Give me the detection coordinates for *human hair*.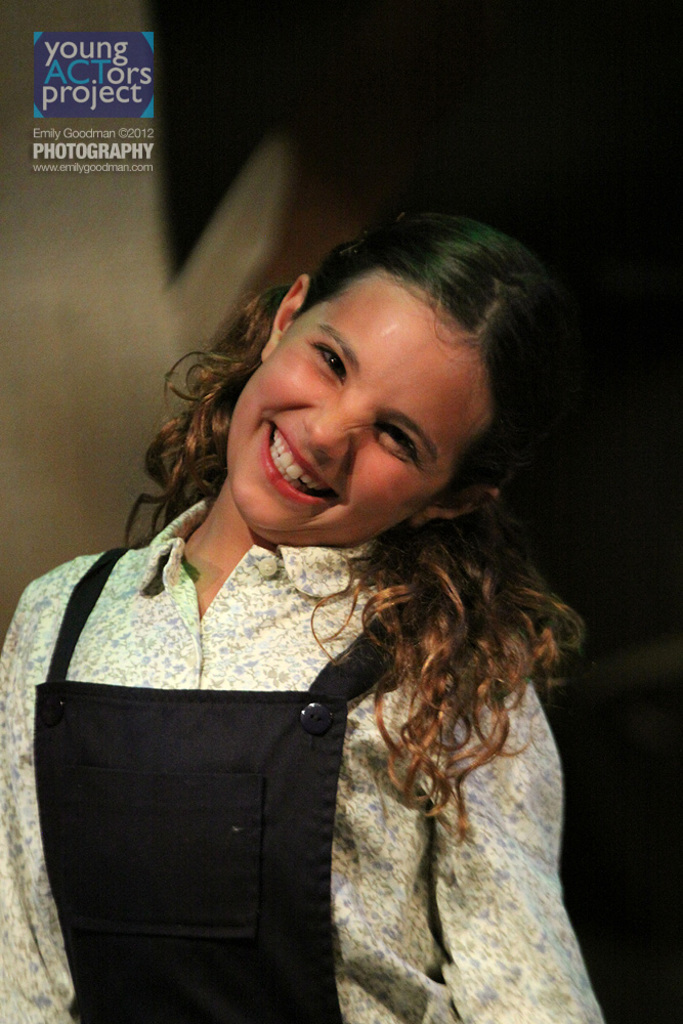
(122,230,567,727).
